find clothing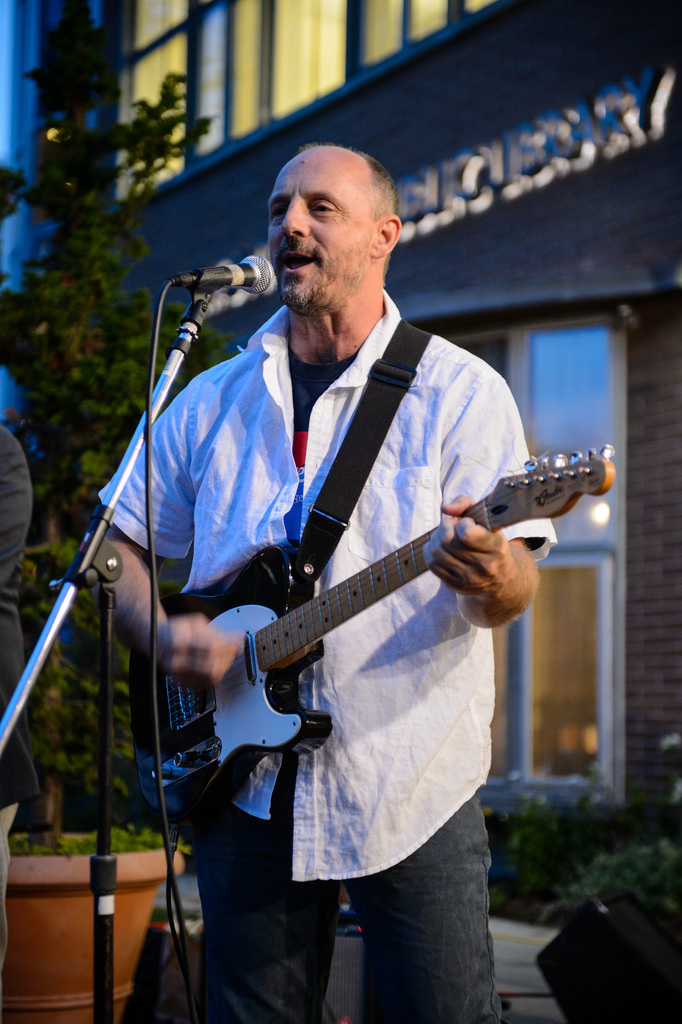
(120,237,567,930)
